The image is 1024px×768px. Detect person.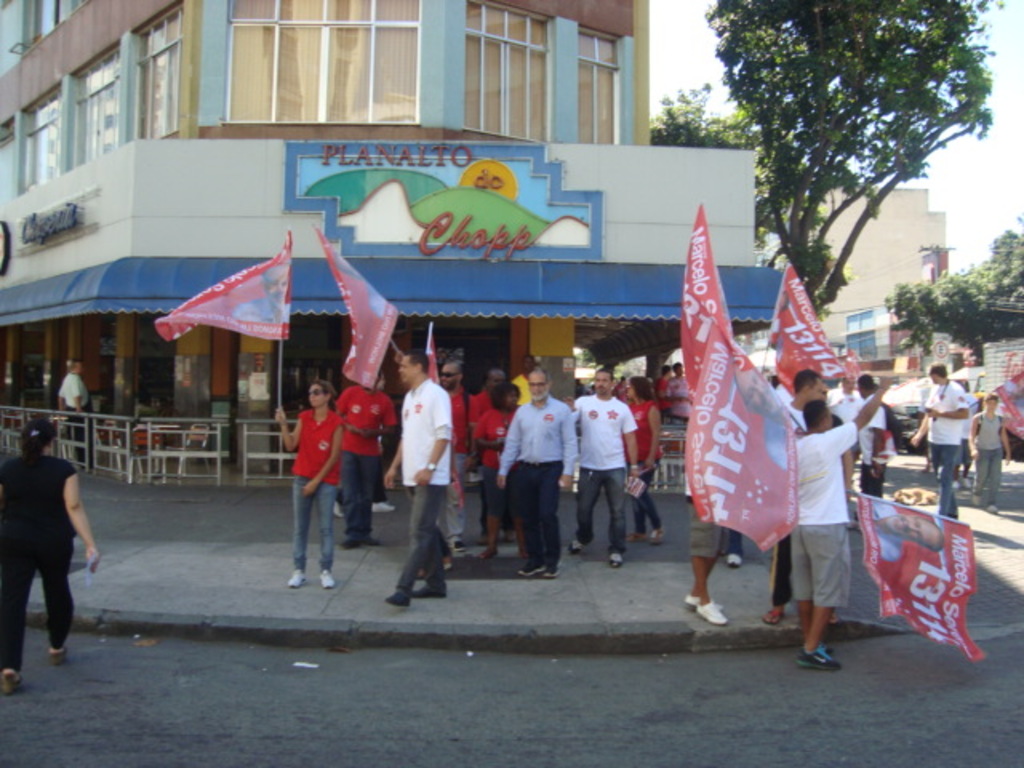
Detection: 278,371,339,594.
